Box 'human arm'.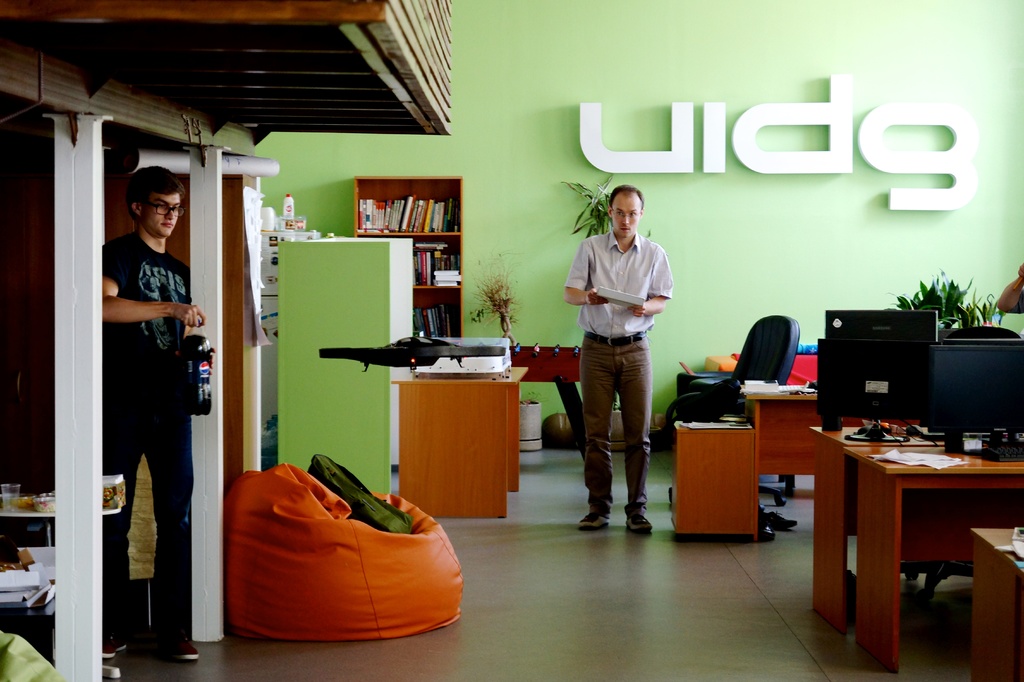
[175,342,217,375].
